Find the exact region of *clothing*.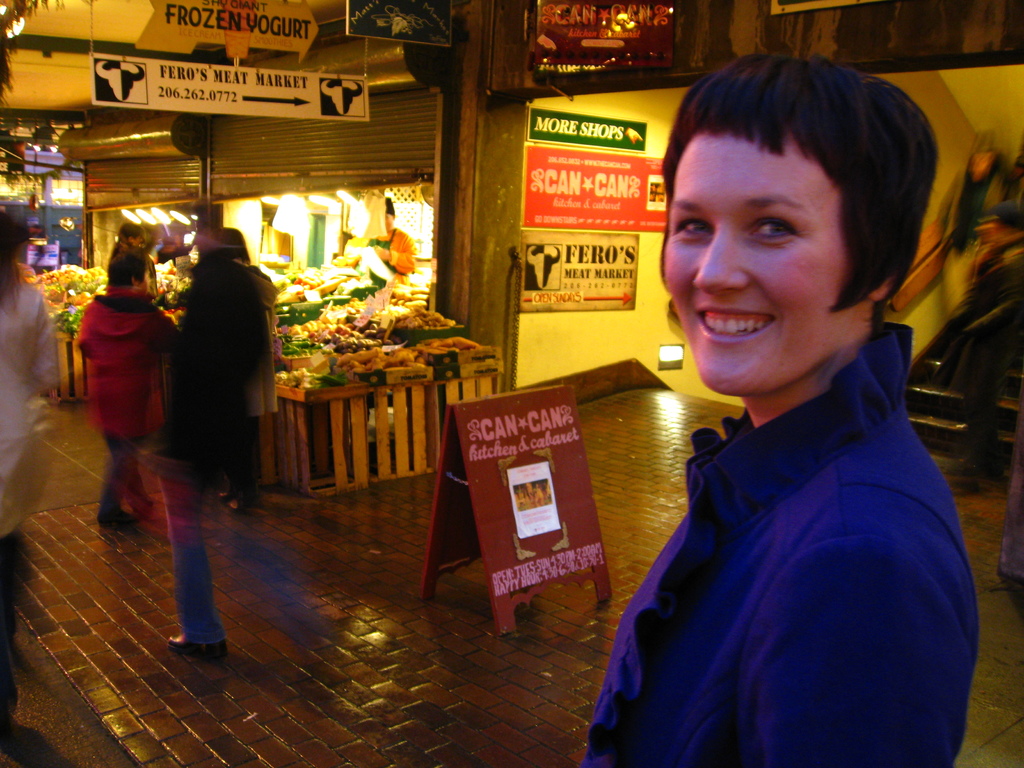
Exact region: 956 244 1023 460.
